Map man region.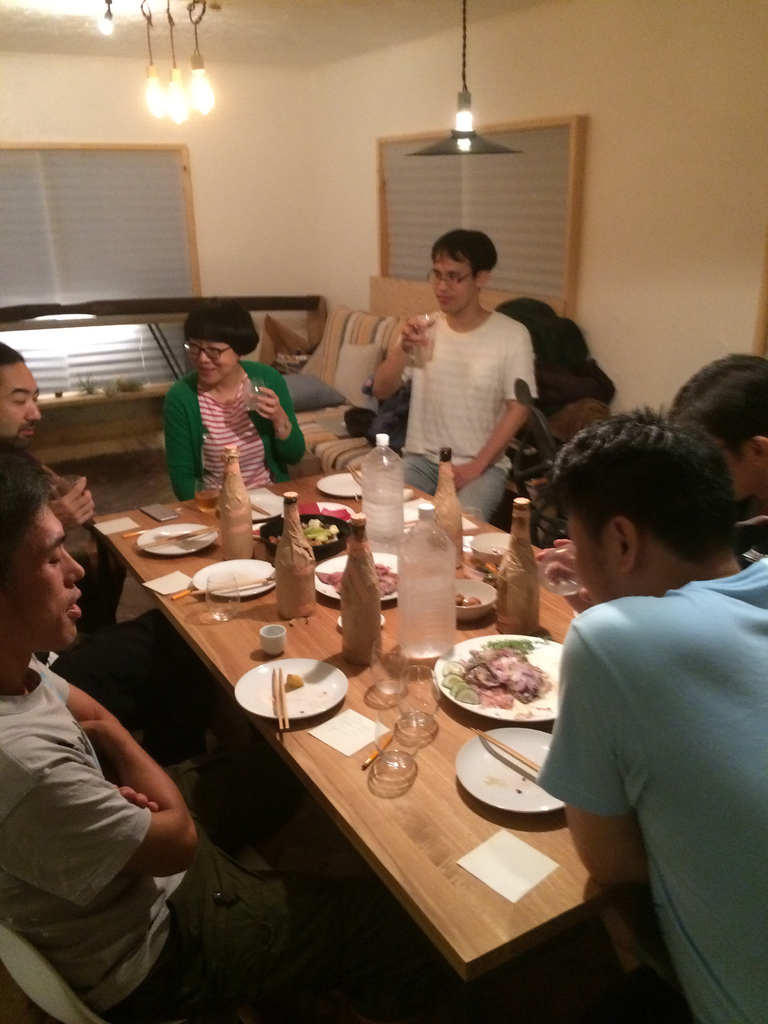
Mapped to (left=0, top=337, right=95, bottom=527).
